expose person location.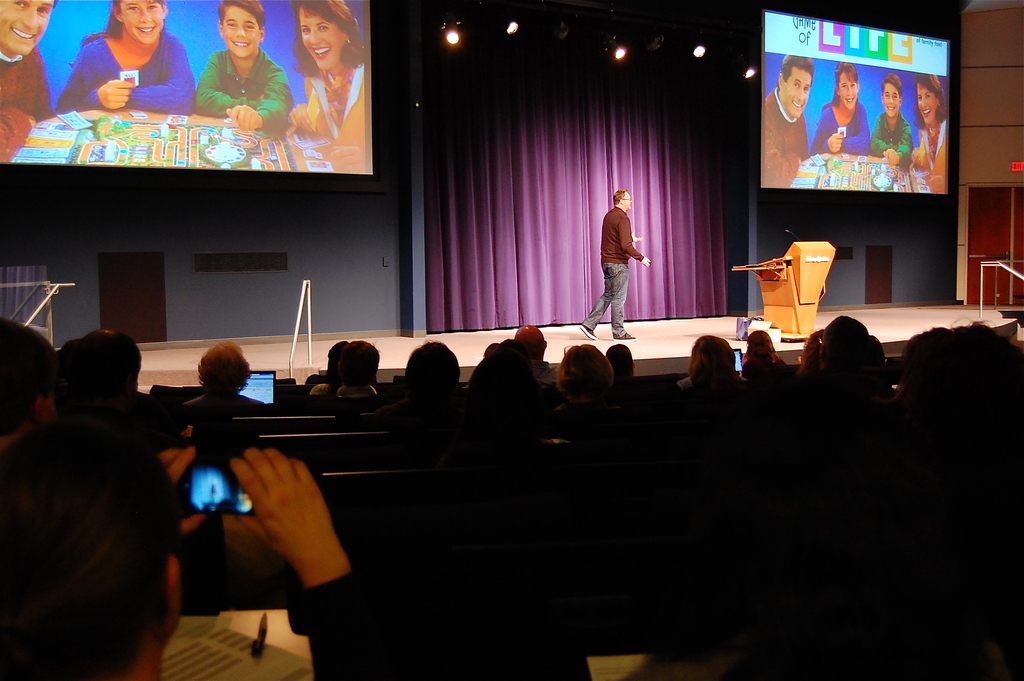
Exposed at 198,0,307,145.
